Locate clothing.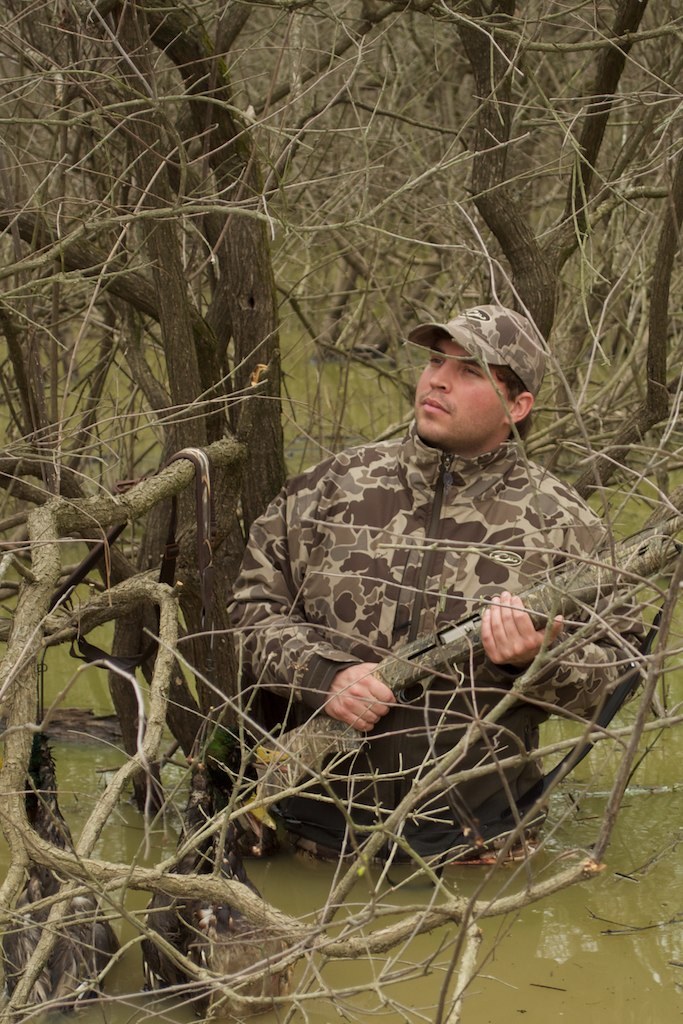
Bounding box: 235:431:639:864.
